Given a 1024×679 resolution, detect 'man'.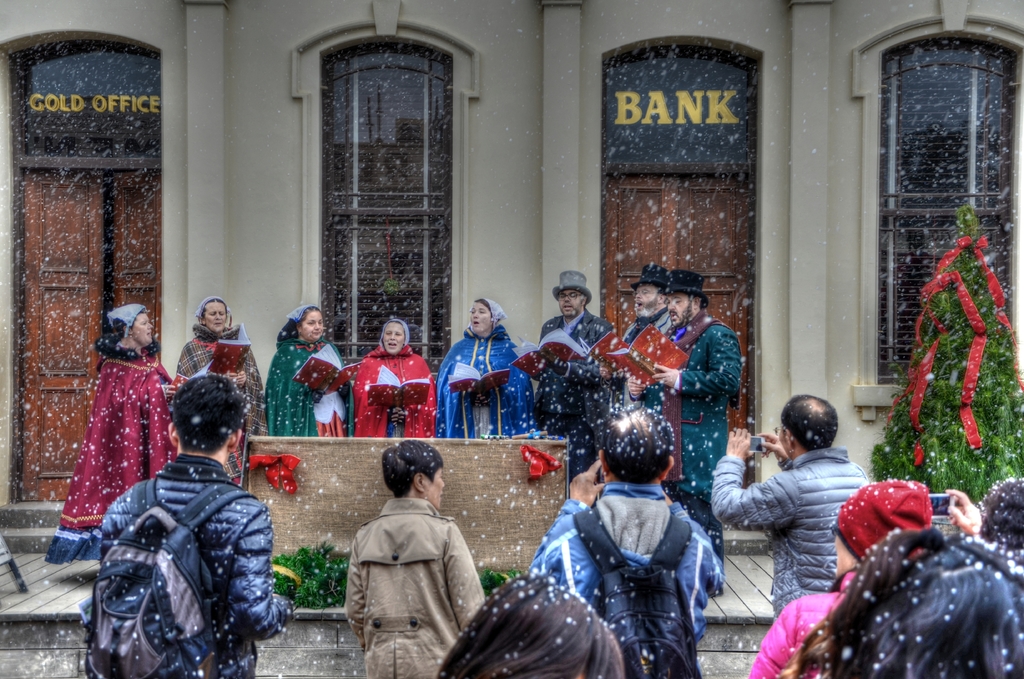
[x1=72, y1=372, x2=296, y2=678].
